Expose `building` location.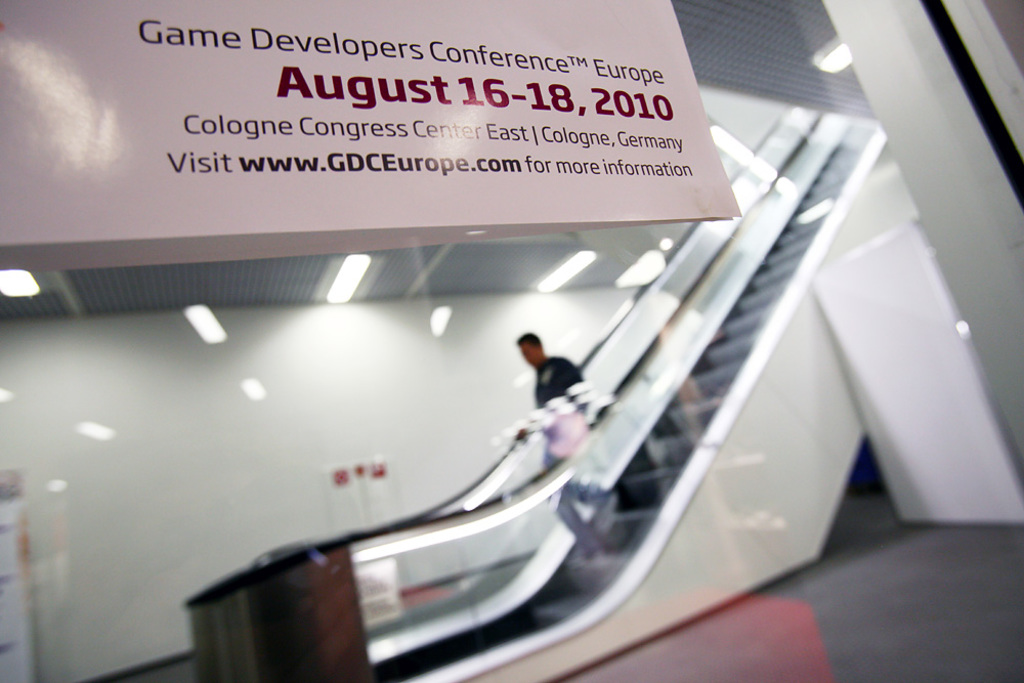
Exposed at 0:0:1023:682.
